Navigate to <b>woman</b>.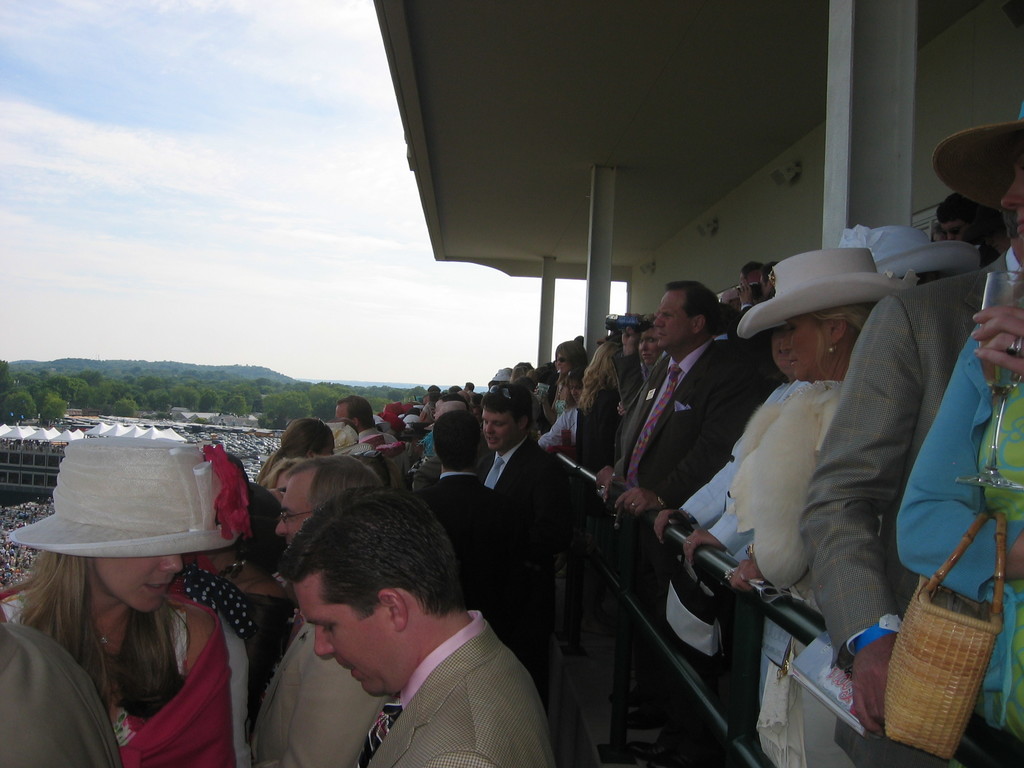
Navigation target: 536/337/589/421.
